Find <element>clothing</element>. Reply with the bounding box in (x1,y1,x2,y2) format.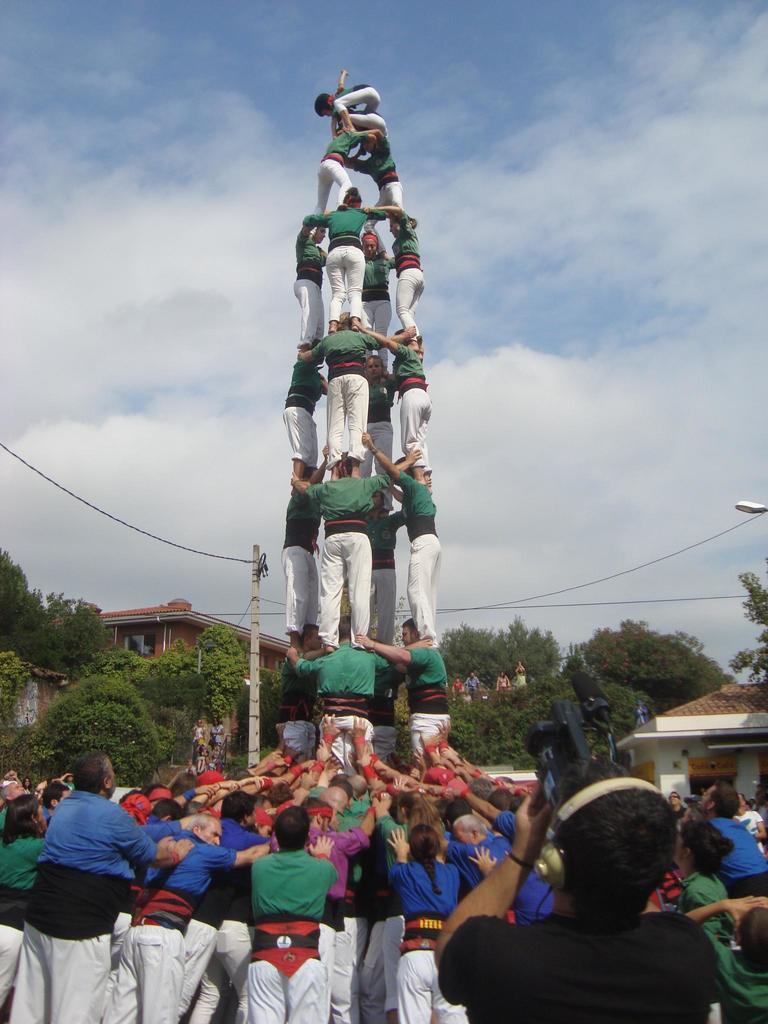
(294,214,330,346).
